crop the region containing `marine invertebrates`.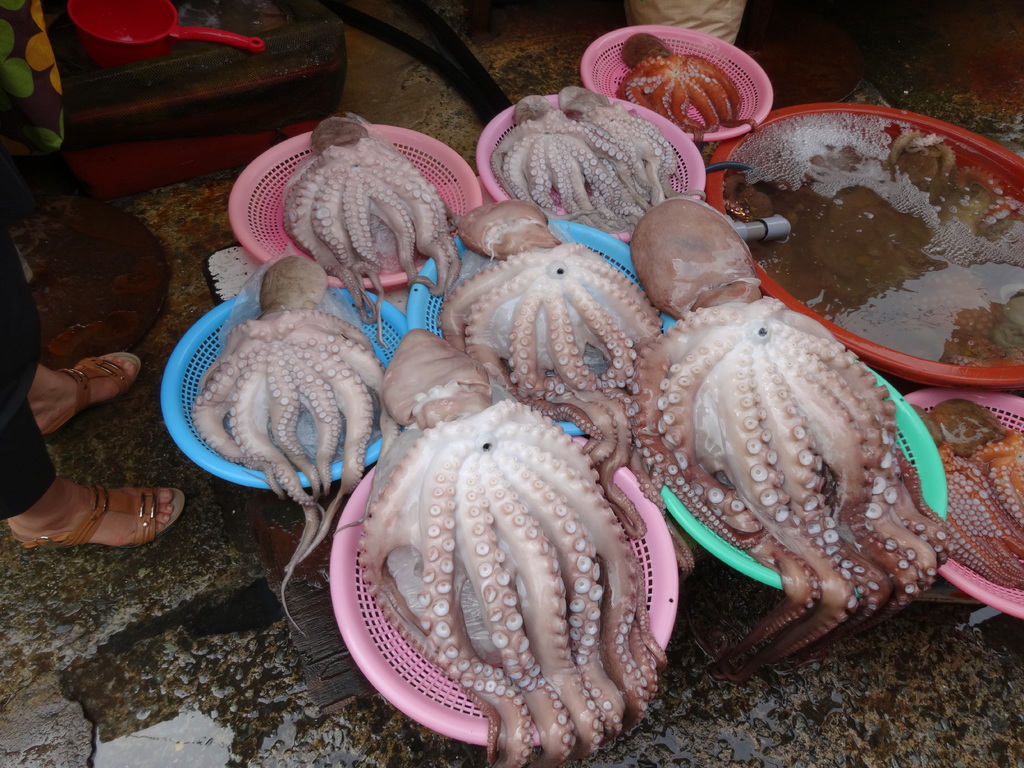
Crop region: region(187, 253, 385, 630).
